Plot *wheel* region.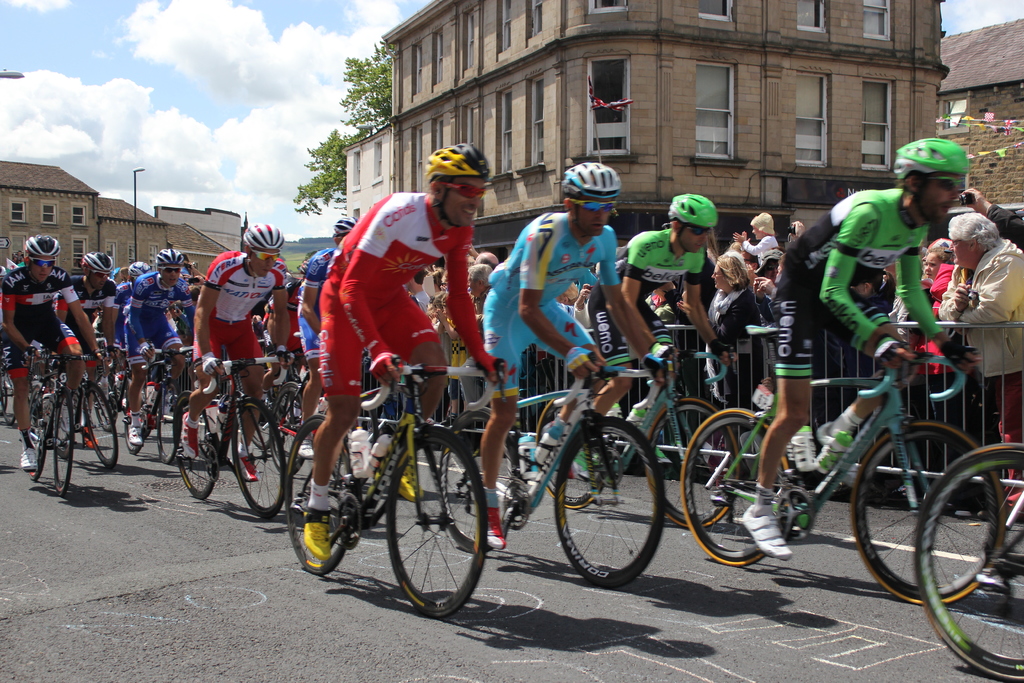
Plotted at locate(685, 407, 792, 561).
